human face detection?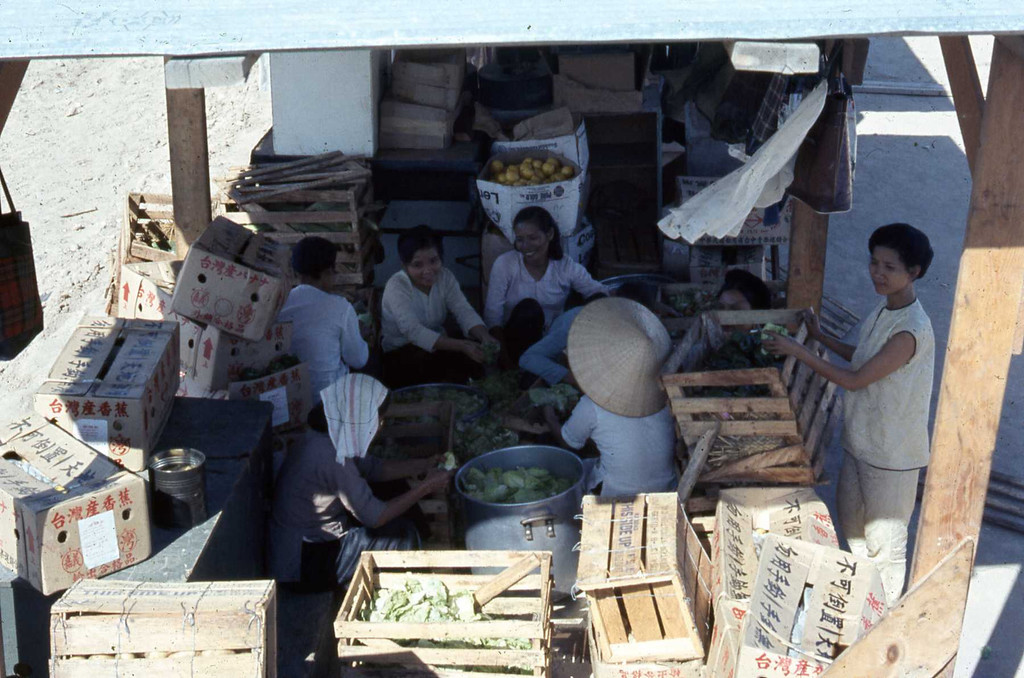
[x1=871, y1=243, x2=913, y2=295]
